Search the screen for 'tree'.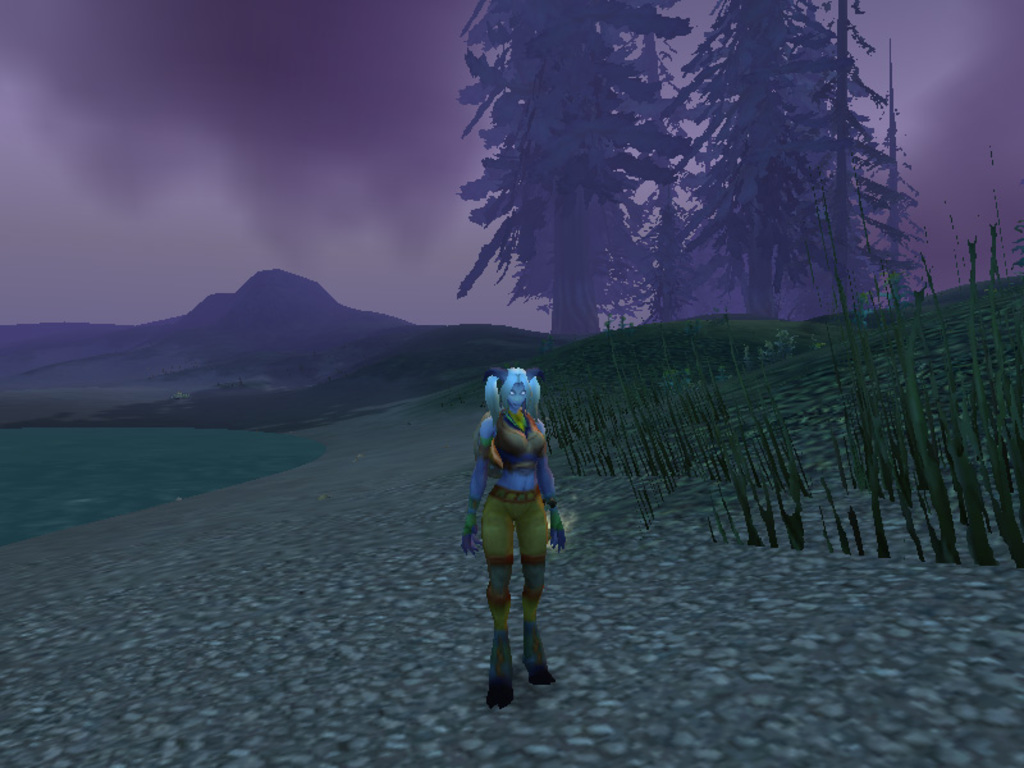
Found at {"x1": 677, "y1": 0, "x2": 838, "y2": 323}.
